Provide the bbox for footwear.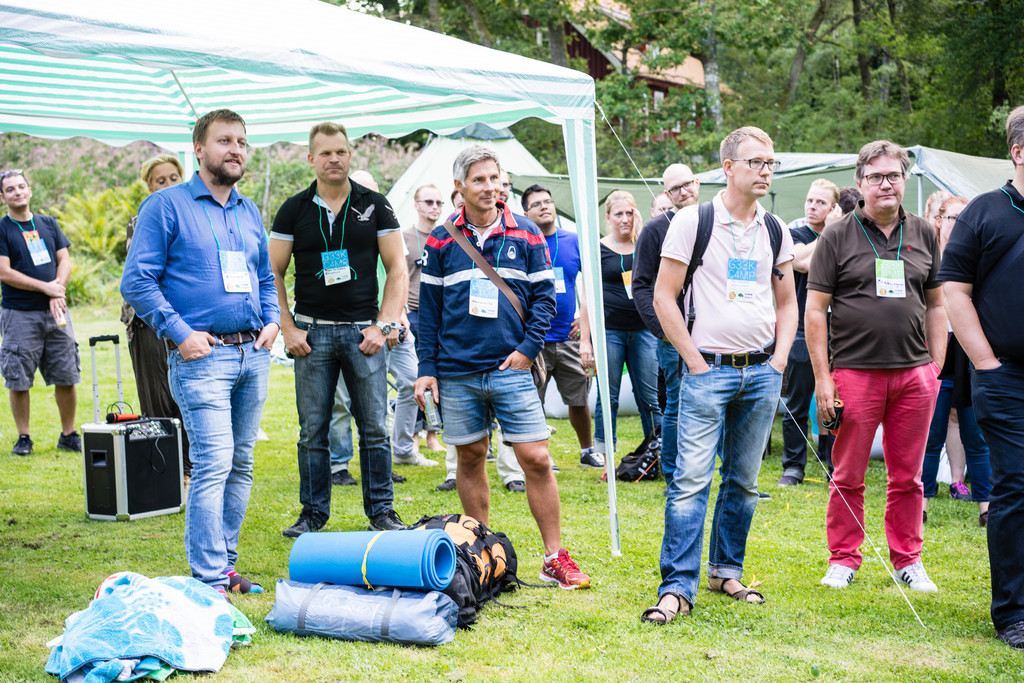
[left=283, top=522, right=328, bottom=538].
